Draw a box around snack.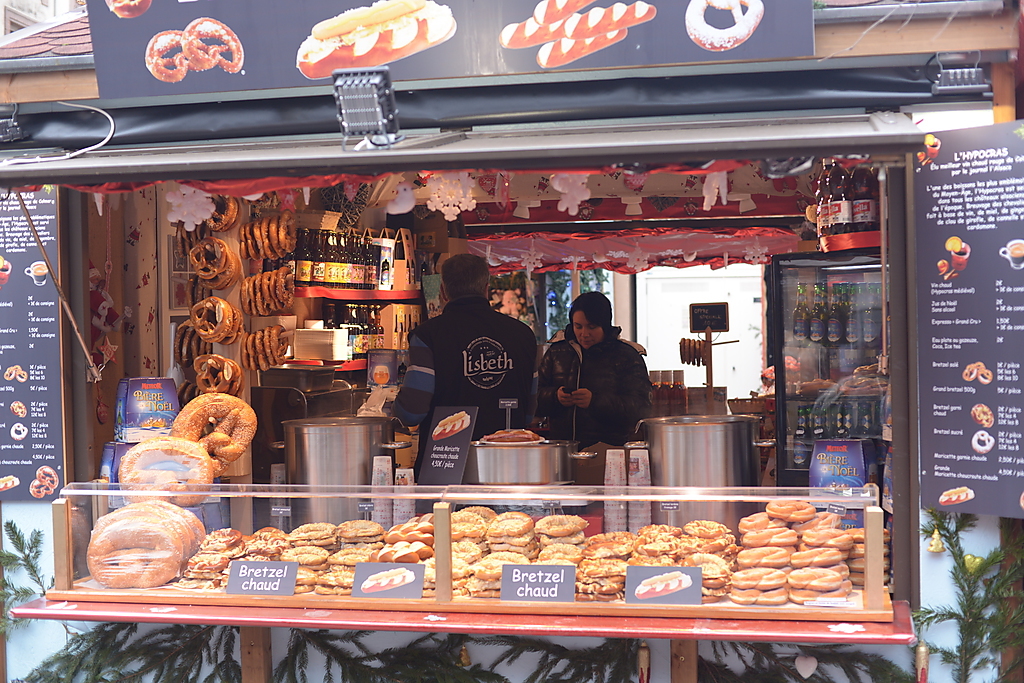
{"x1": 964, "y1": 366, "x2": 978, "y2": 382}.
